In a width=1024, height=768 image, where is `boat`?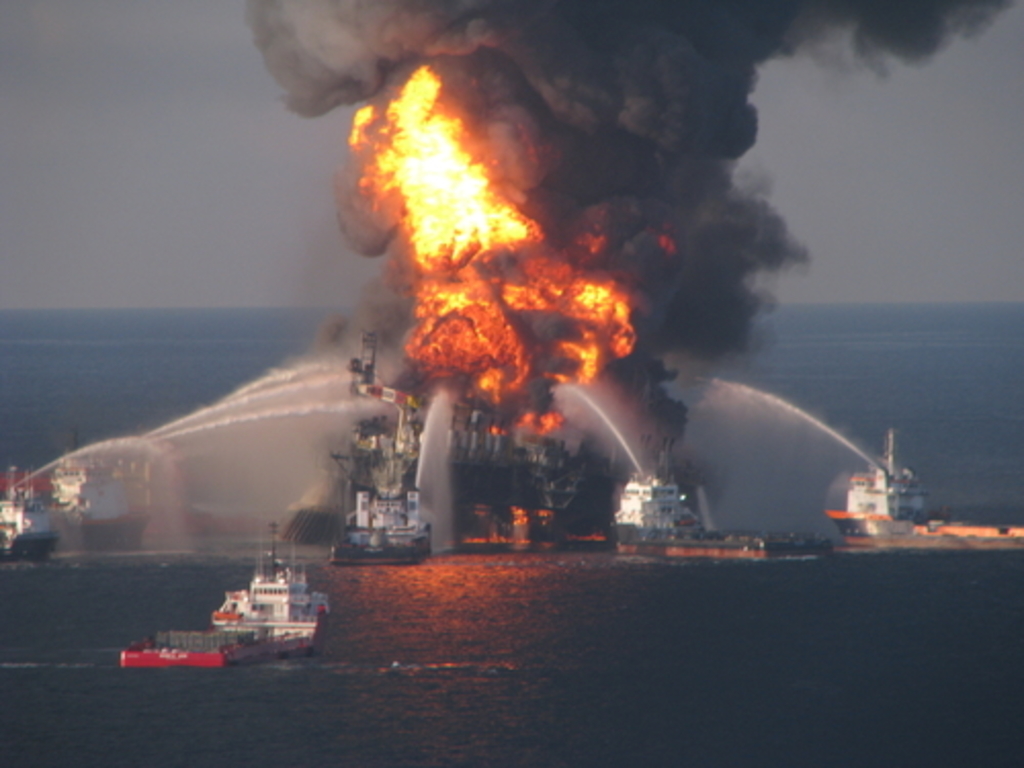
Rect(0, 459, 47, 565).
